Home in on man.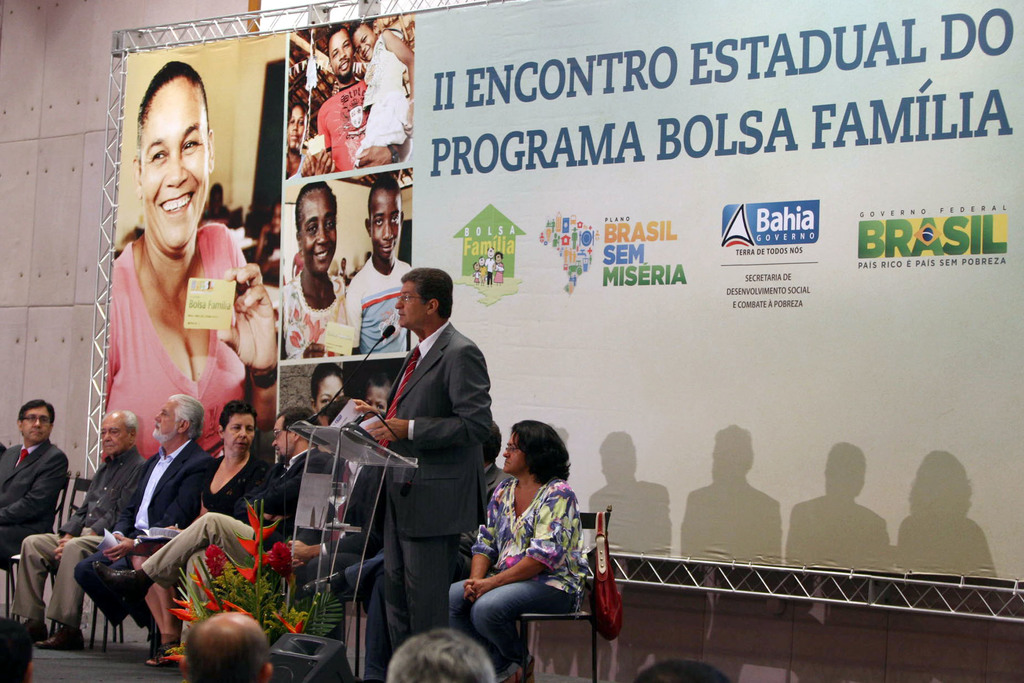
Homed in at [left=8, top=412, right=152, bottom=648].
